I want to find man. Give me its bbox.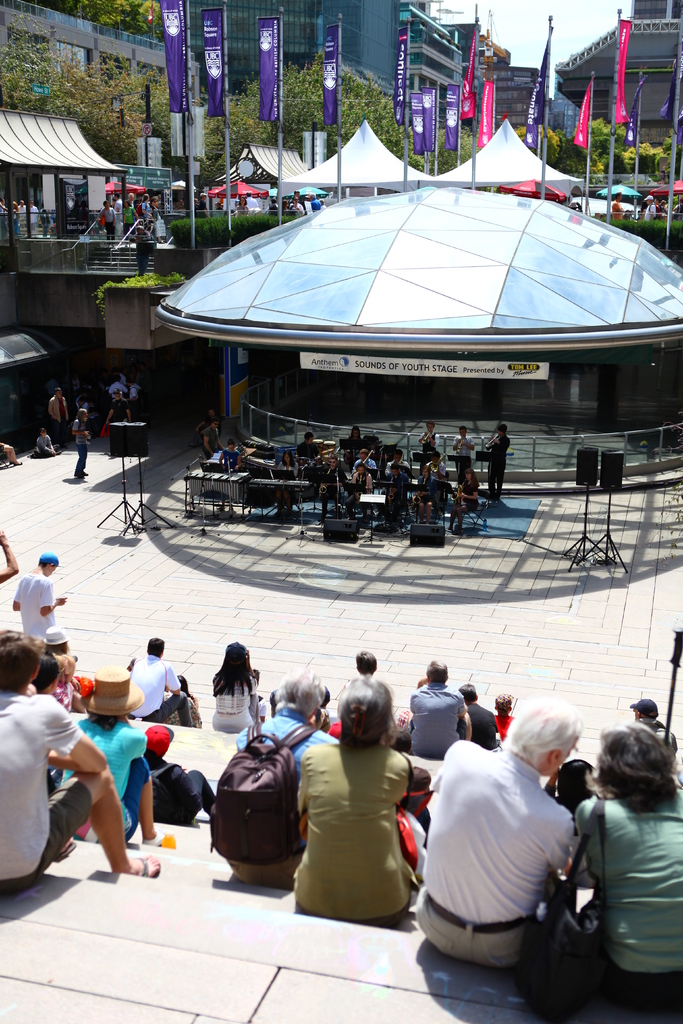
(left=418, top=680, right=601, bottom=993).
